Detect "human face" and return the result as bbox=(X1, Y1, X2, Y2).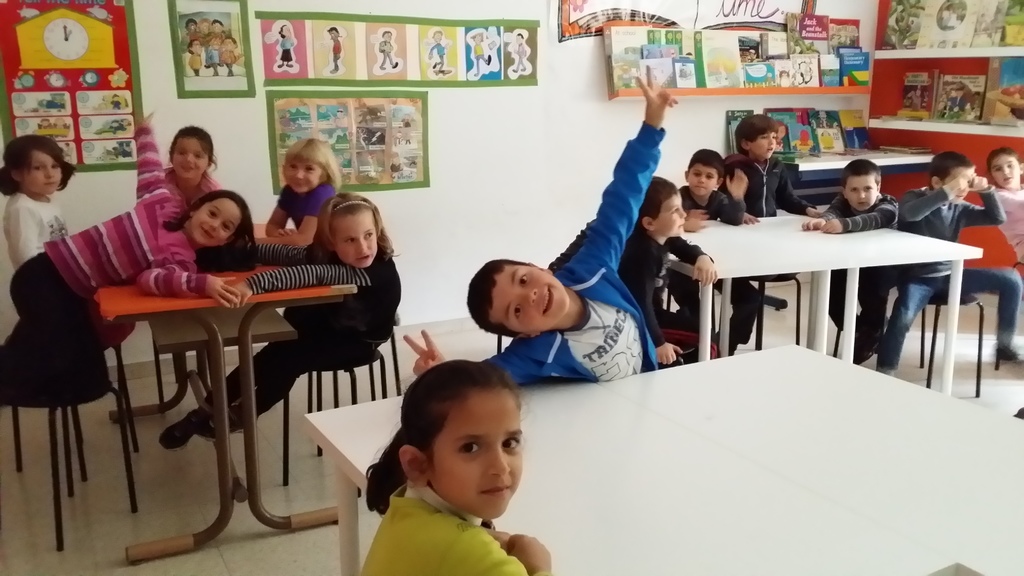
bbox=(22, 150, 61, 196).
